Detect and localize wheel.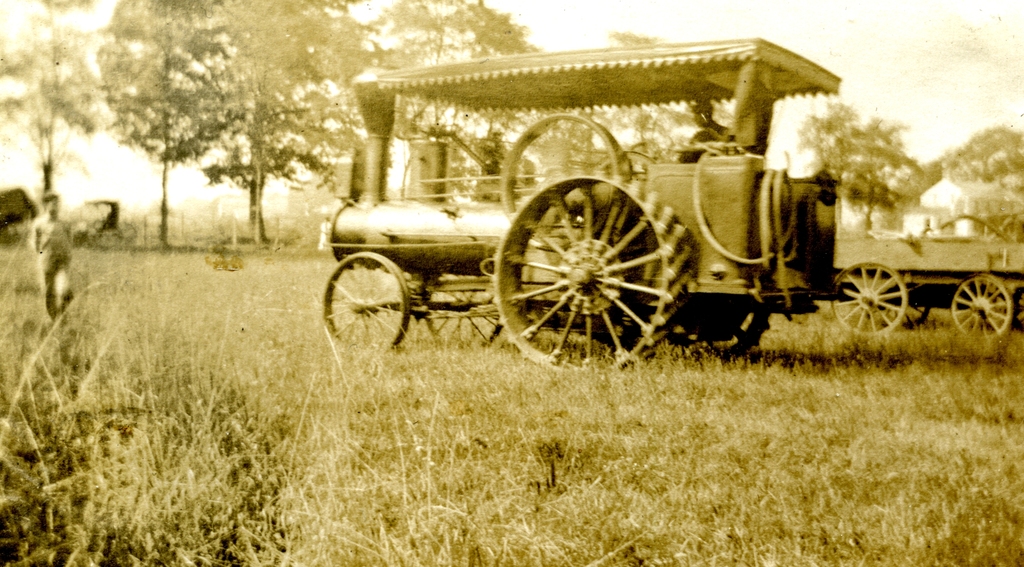
Localized at BBox(824, 260, 906, 344).
